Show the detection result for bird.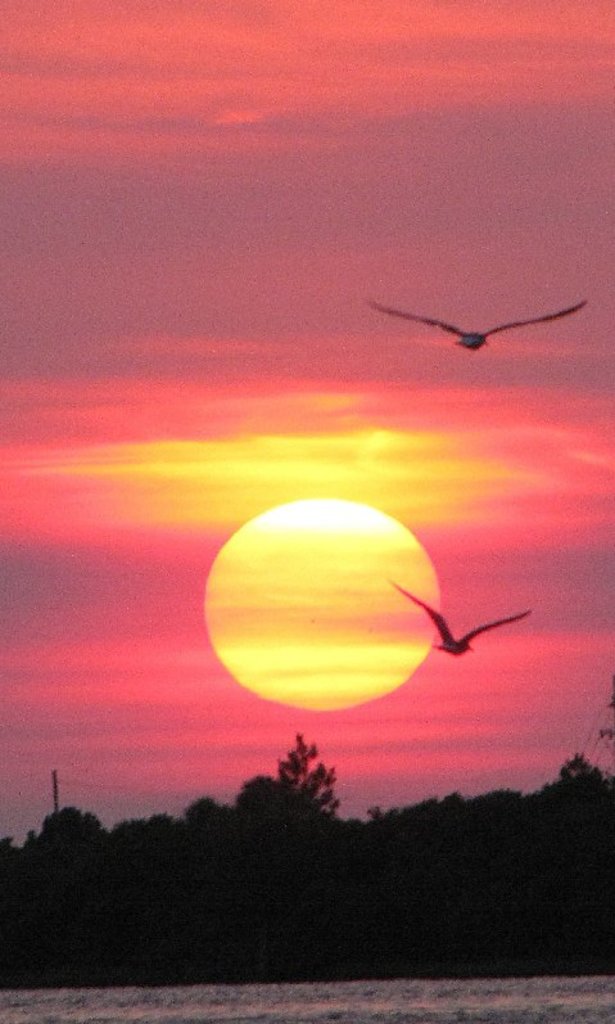
box=[389, 578, 529, 655].
